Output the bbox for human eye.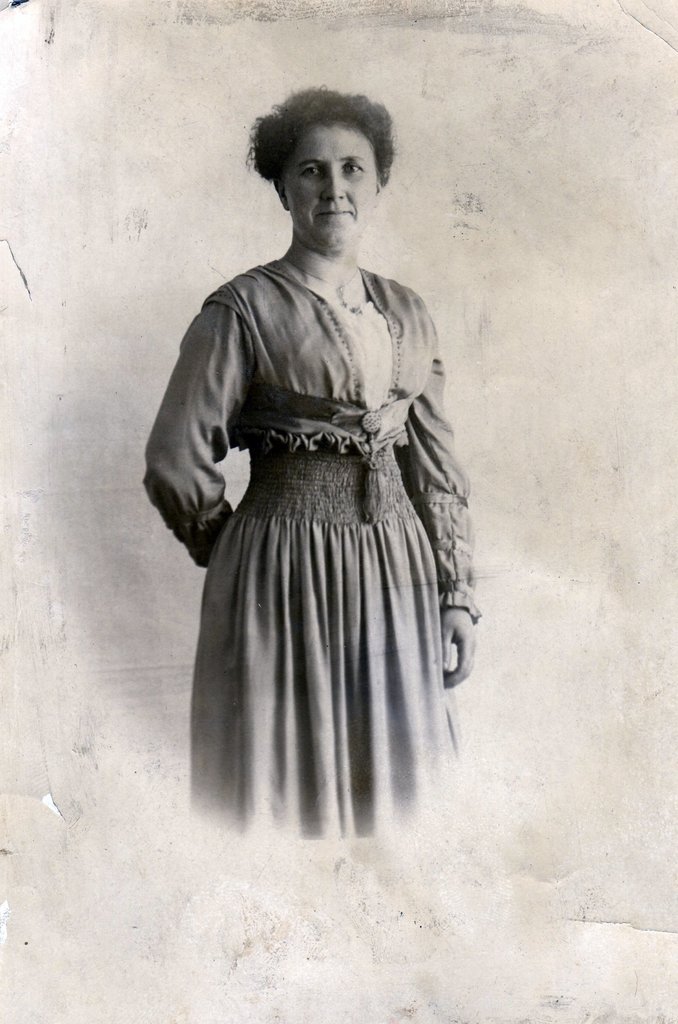
bbox=[299, 162, 325, 181].
